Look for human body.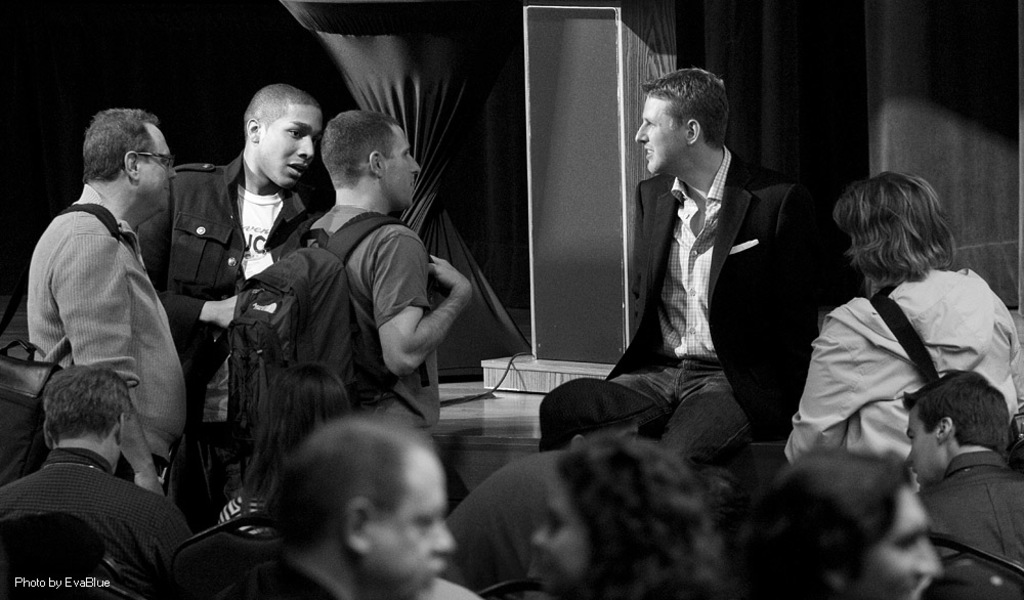
Found: <box>591,46,779,480</box>.
